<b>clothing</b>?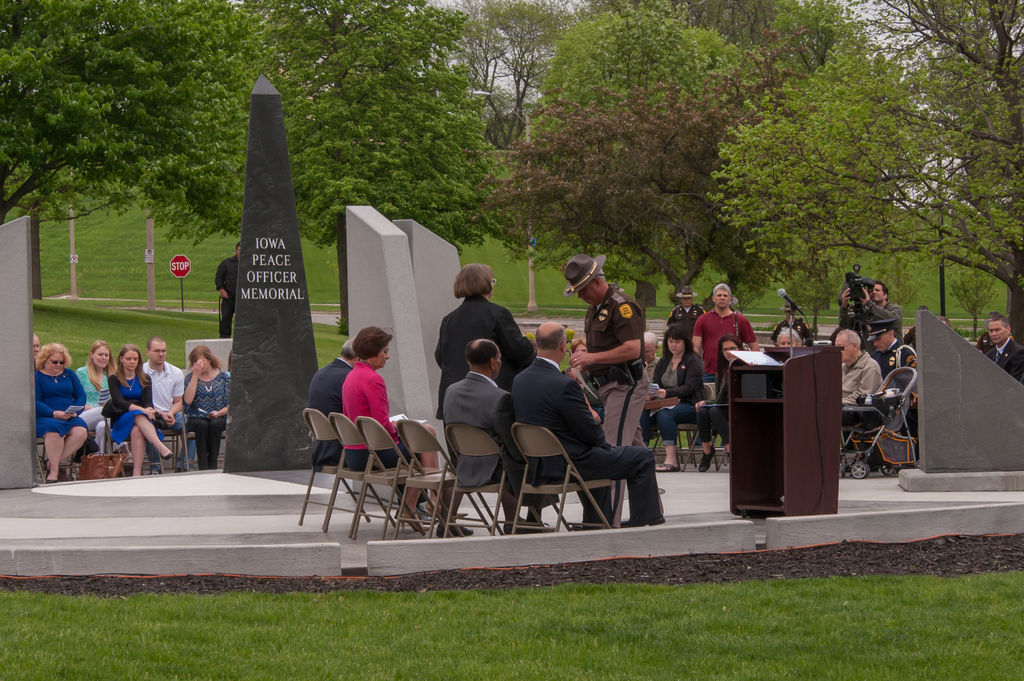
(left=446, top=366, right=559, bottom=509)
